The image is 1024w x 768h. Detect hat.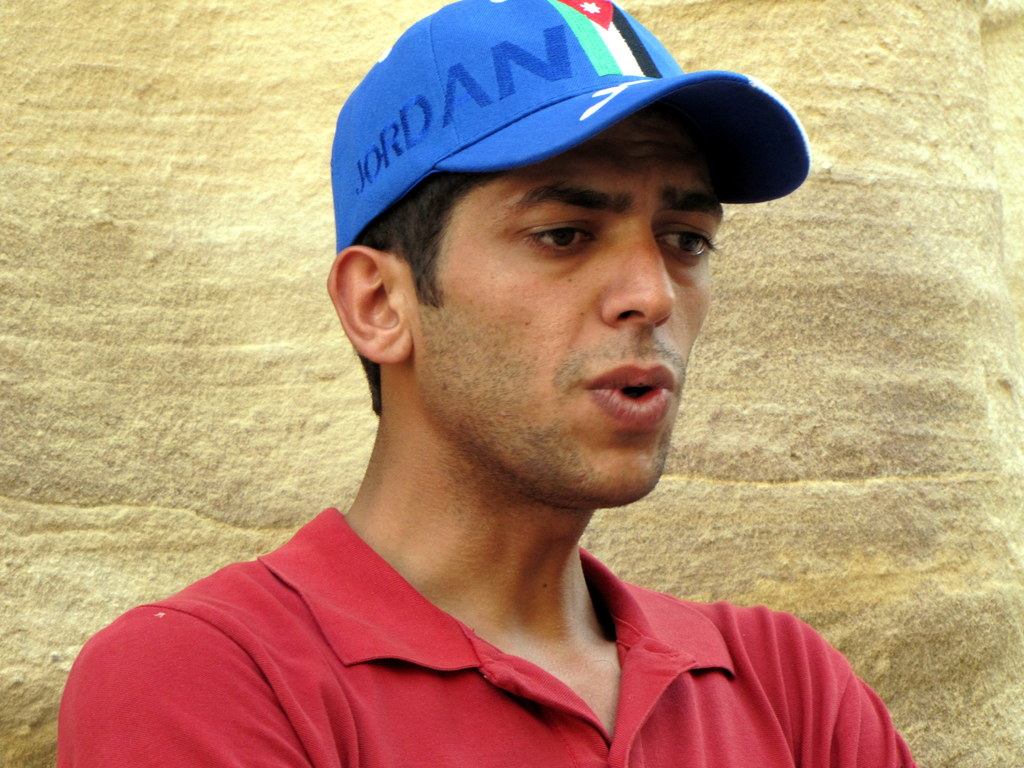
Detection: detection(332, 0, 812, 262).
